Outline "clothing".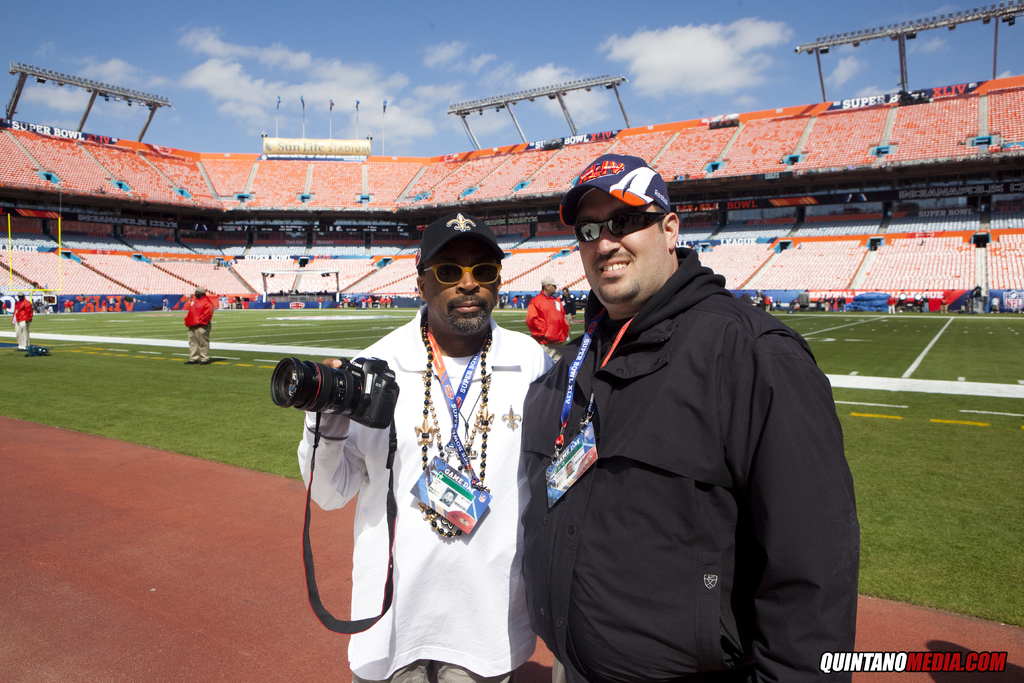
Outline: <region>185, 295, 214, 364</region>.
